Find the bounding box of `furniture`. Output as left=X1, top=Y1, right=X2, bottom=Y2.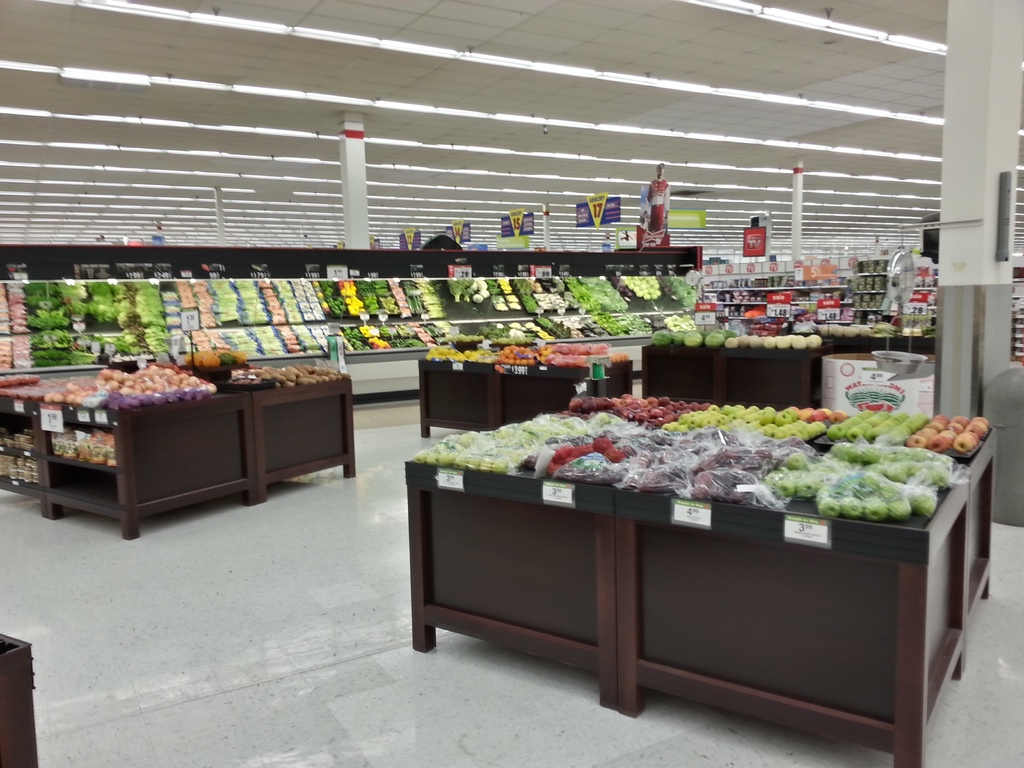
left=416, top=348, right=633, bottom=435.
